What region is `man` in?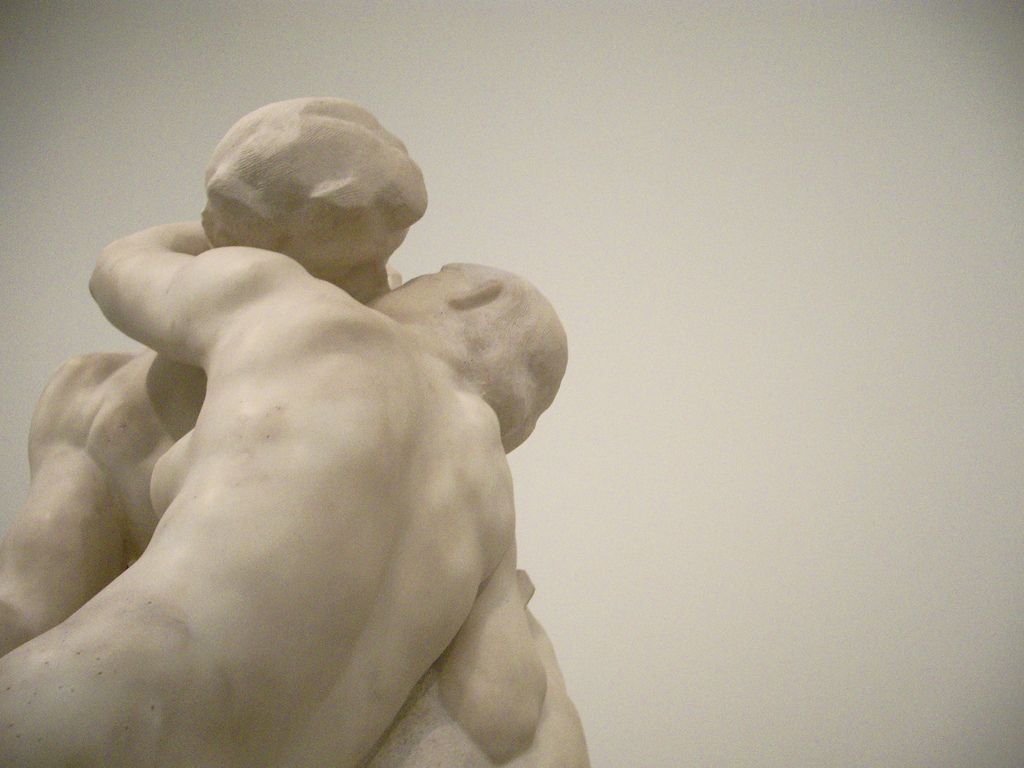
region(24, 64, 591, 757).
